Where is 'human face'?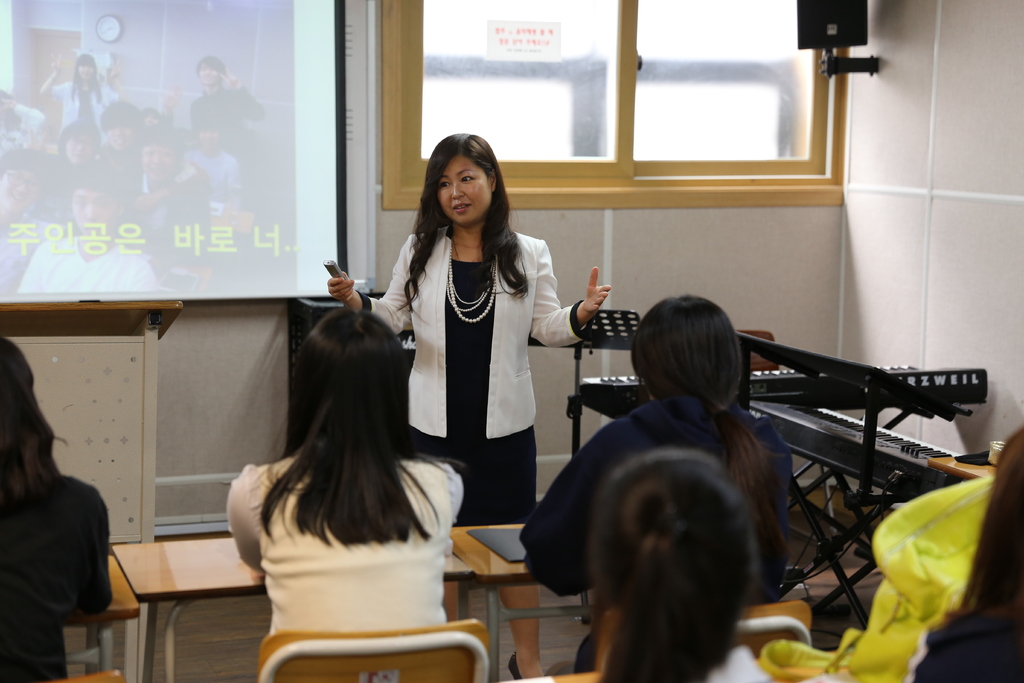
193,56,225,92.
